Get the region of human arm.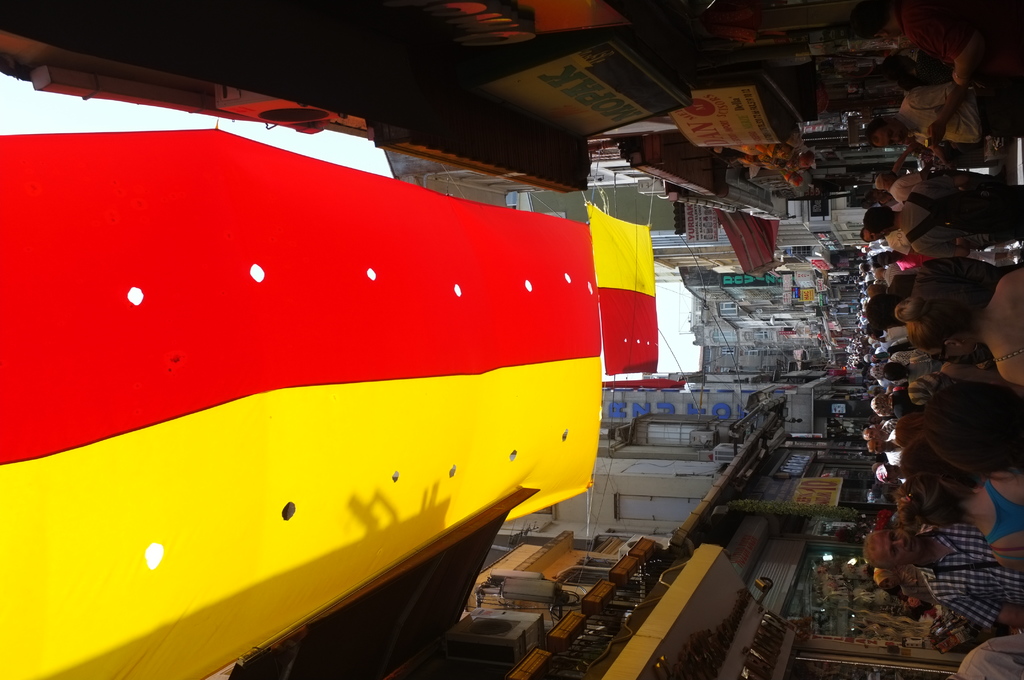
{"x1": 945, "y1": 369, "x2": 1016, "y2": 393}.
